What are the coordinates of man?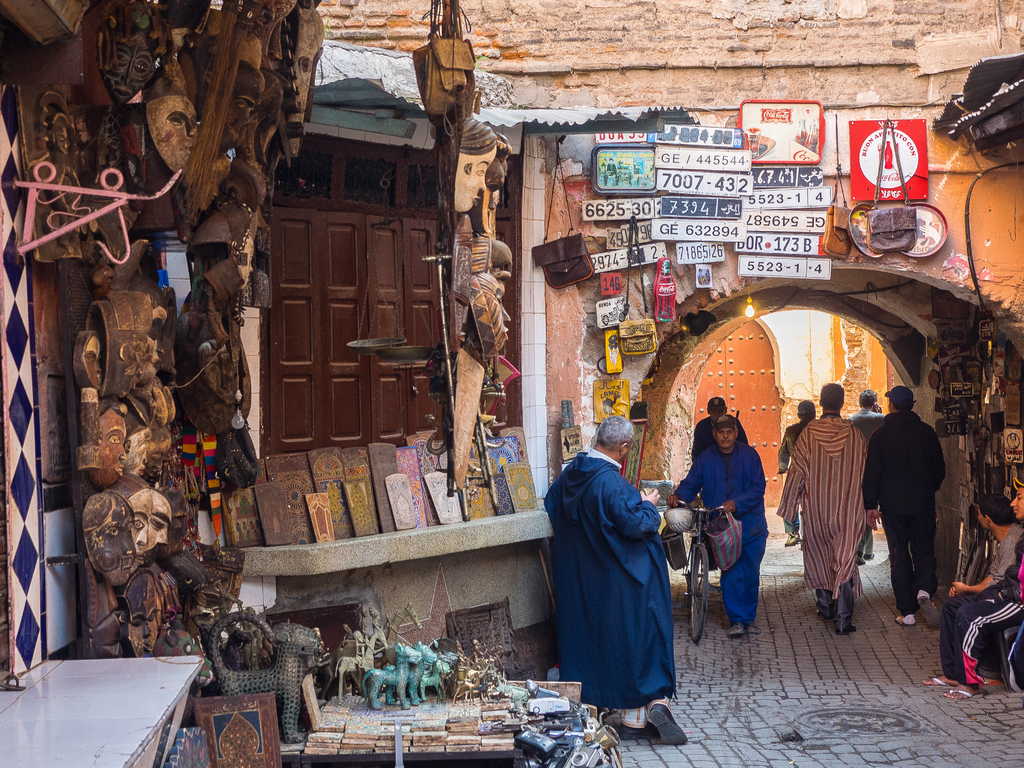
crop(780, 377, 866, 634).
